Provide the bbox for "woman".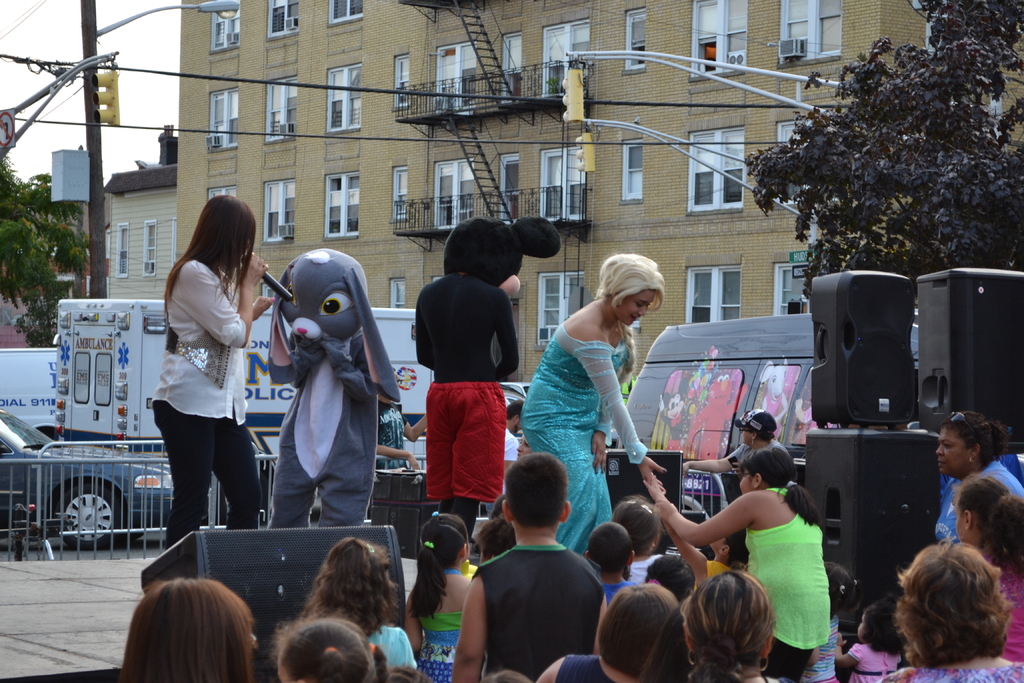
pyautogui.locateOnScreen(683, 413, 792, 481).
